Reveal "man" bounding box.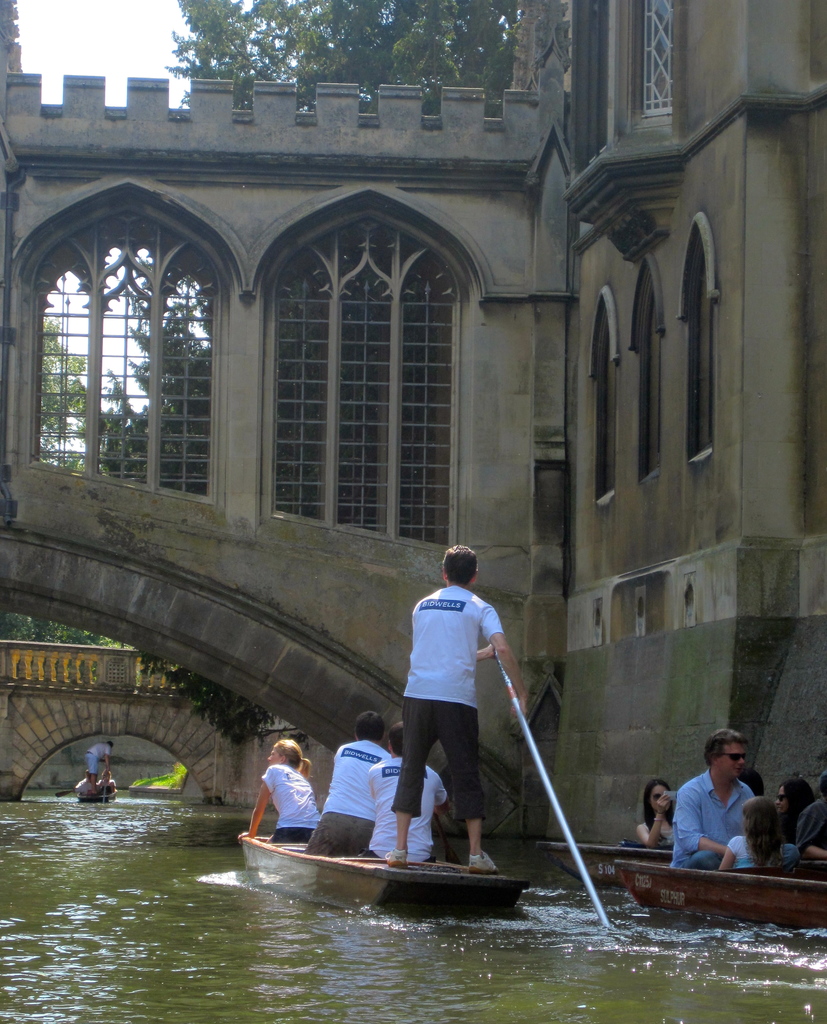
Revealed: rect(391, 556, 543, 870).
